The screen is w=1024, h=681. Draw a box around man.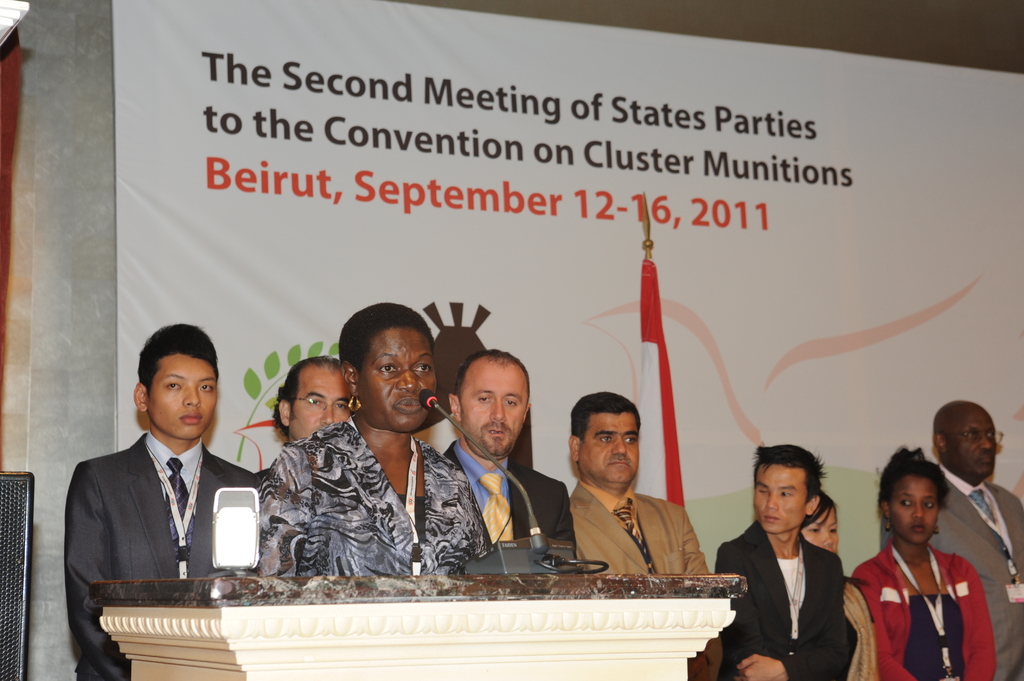
box=[713, 442, 847, 680].
